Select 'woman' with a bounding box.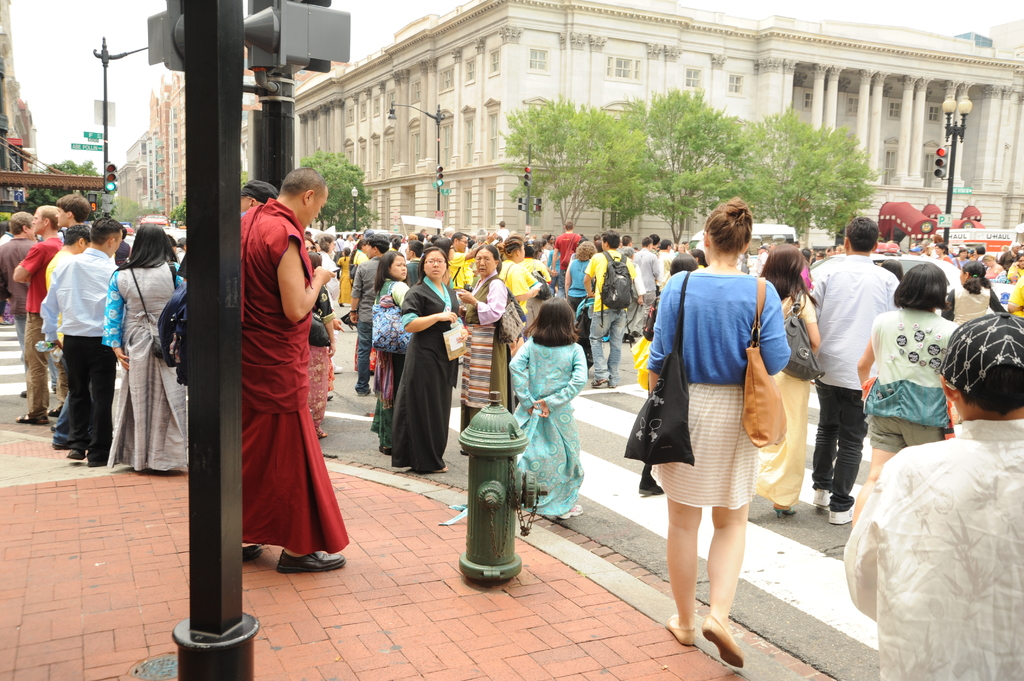
[97, 217, 190, 472].
